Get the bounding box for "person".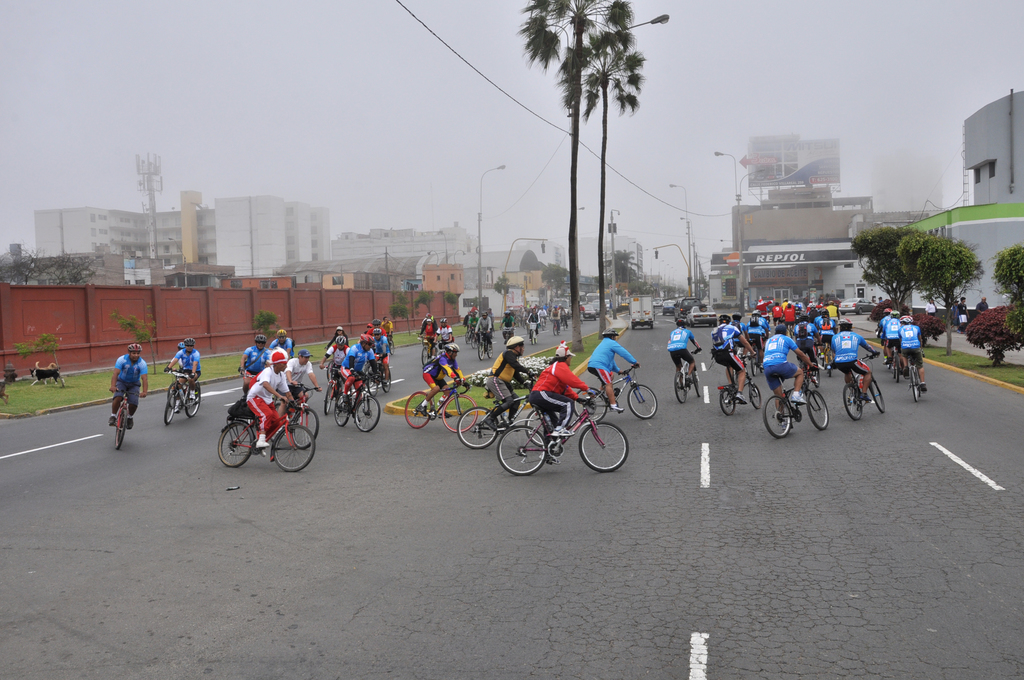
500/309/515/332.
